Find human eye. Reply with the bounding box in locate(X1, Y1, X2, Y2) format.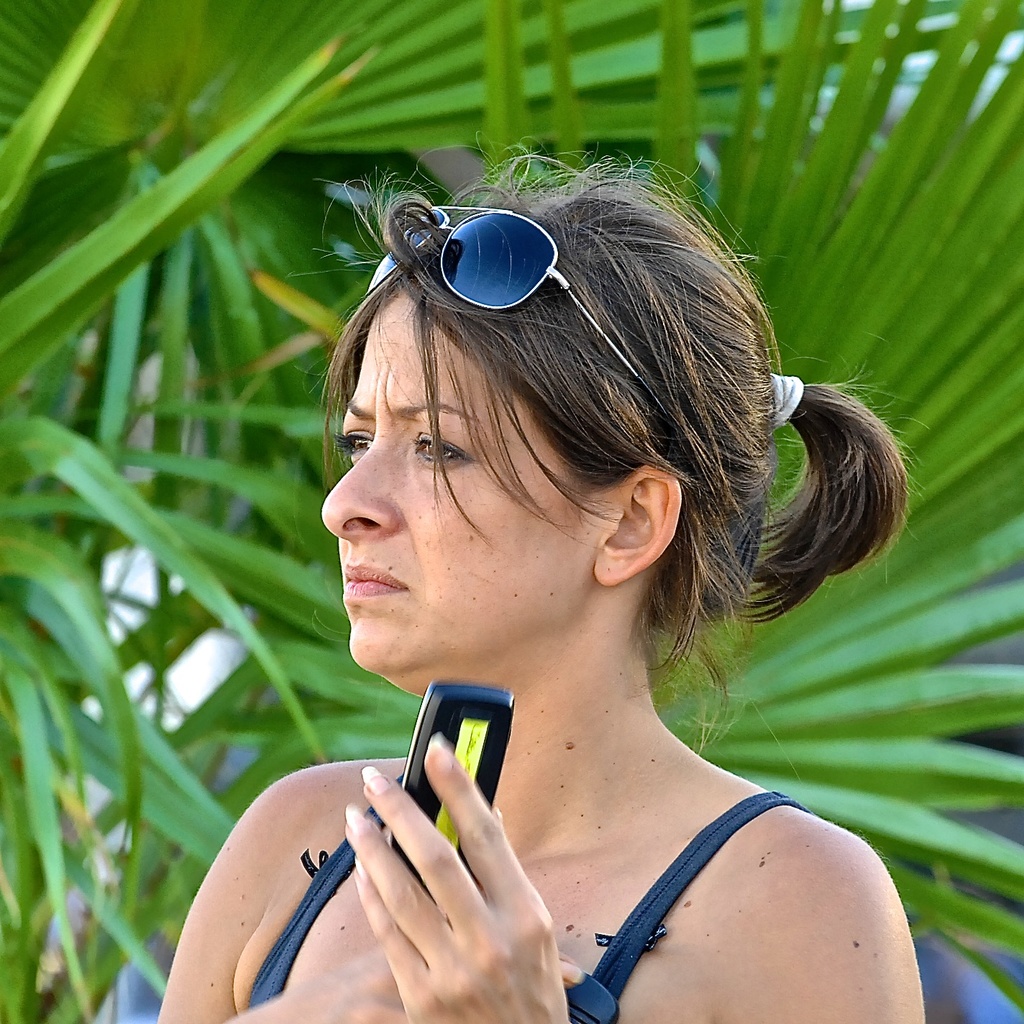
locate(329, 420, 369, 459).
